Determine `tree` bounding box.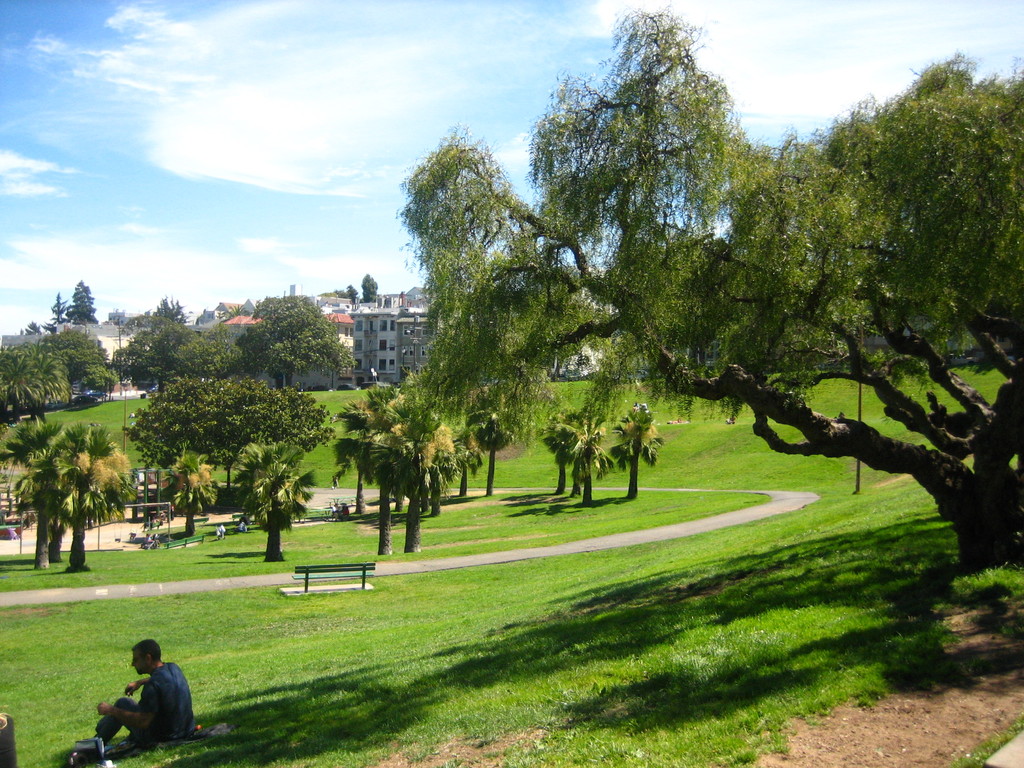
Determined: left=128, top=374, right=338, bottom=468.
